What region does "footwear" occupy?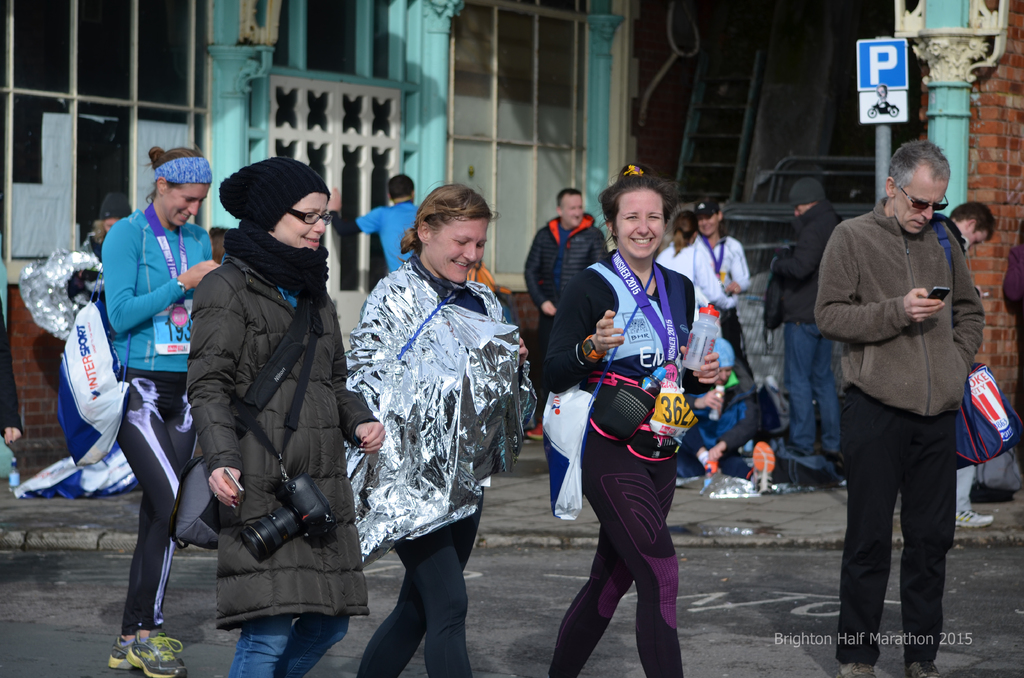
x1=840, y1=652, x2=895, y2=674.
